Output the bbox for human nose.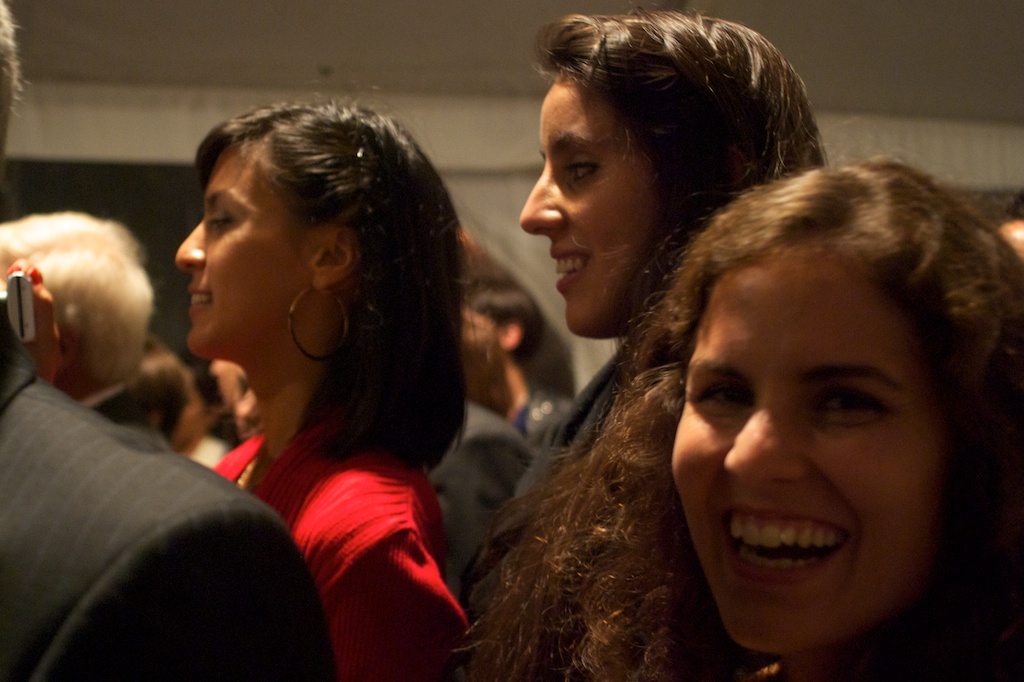
[x1=175, y1=219, x2=204, y2=266].
